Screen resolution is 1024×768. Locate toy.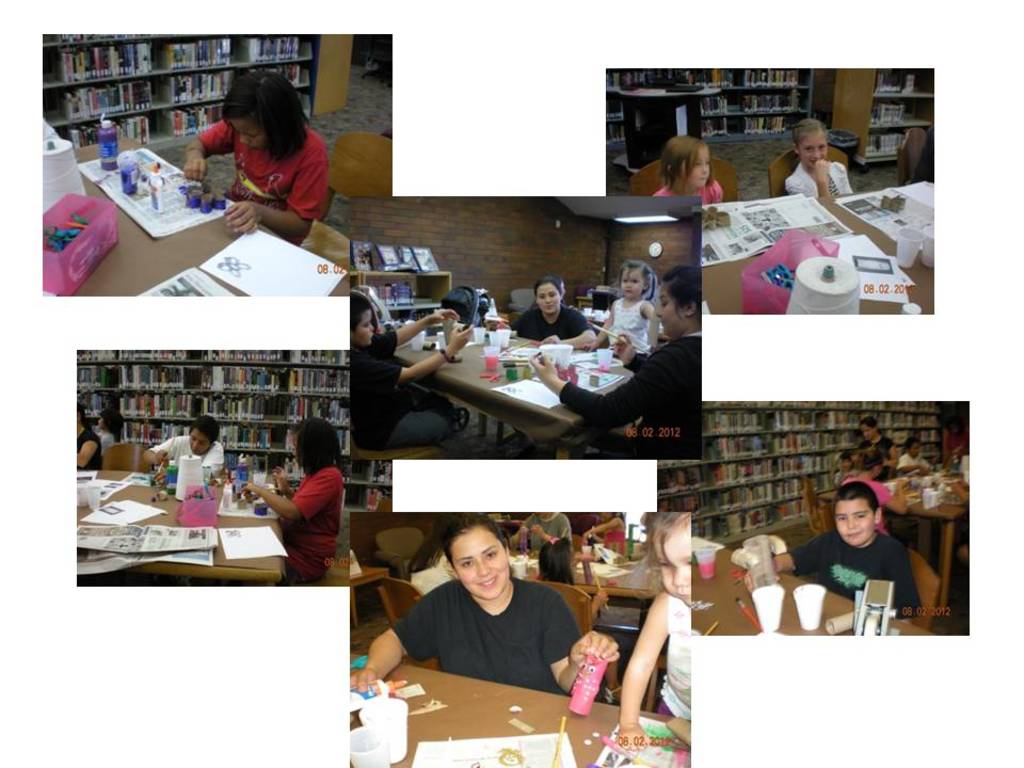
x1=139, y1=460, x2=167, y2=505.
